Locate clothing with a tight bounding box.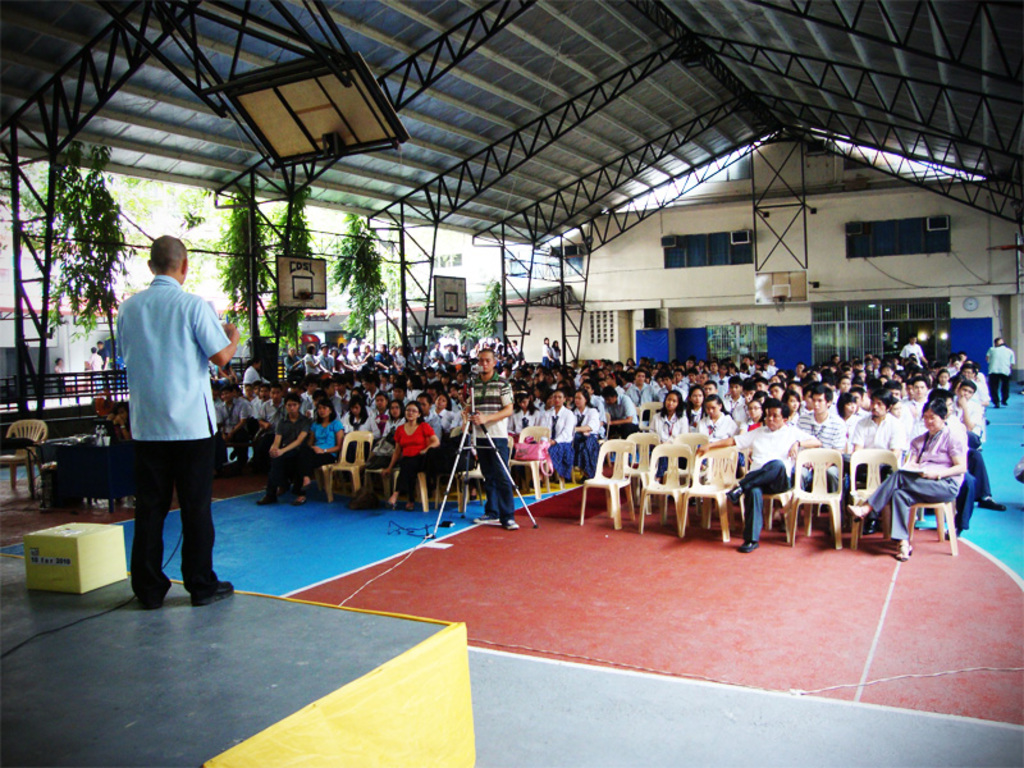
x1=552 y1=346 x2=561 y2=360.
